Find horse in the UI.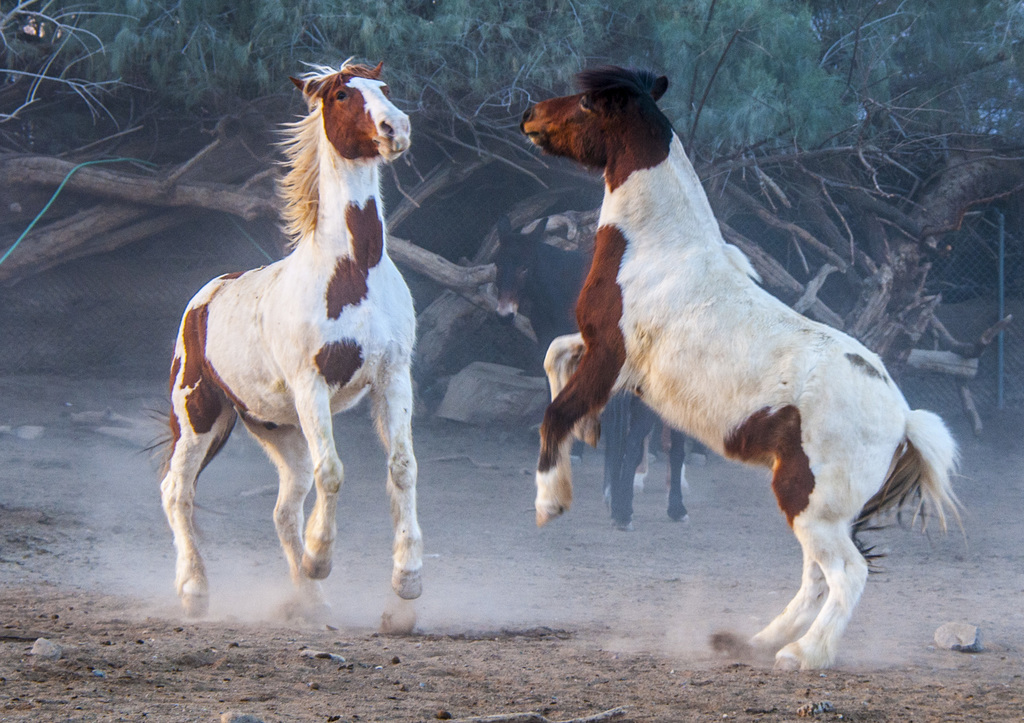
UI element at (x1=516, y1=65, x2=973, y2=681).
